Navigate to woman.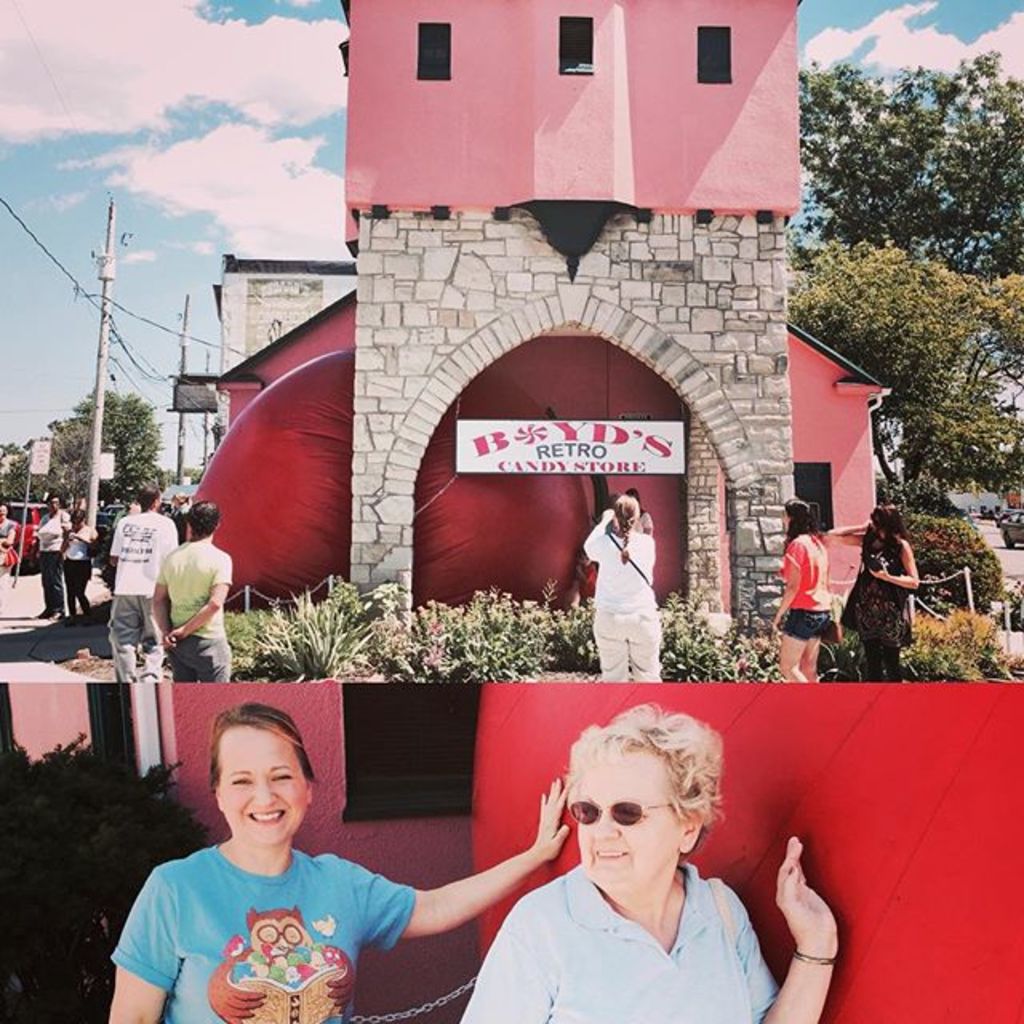
Navigation target: crop(826, 509, 923, 678).
